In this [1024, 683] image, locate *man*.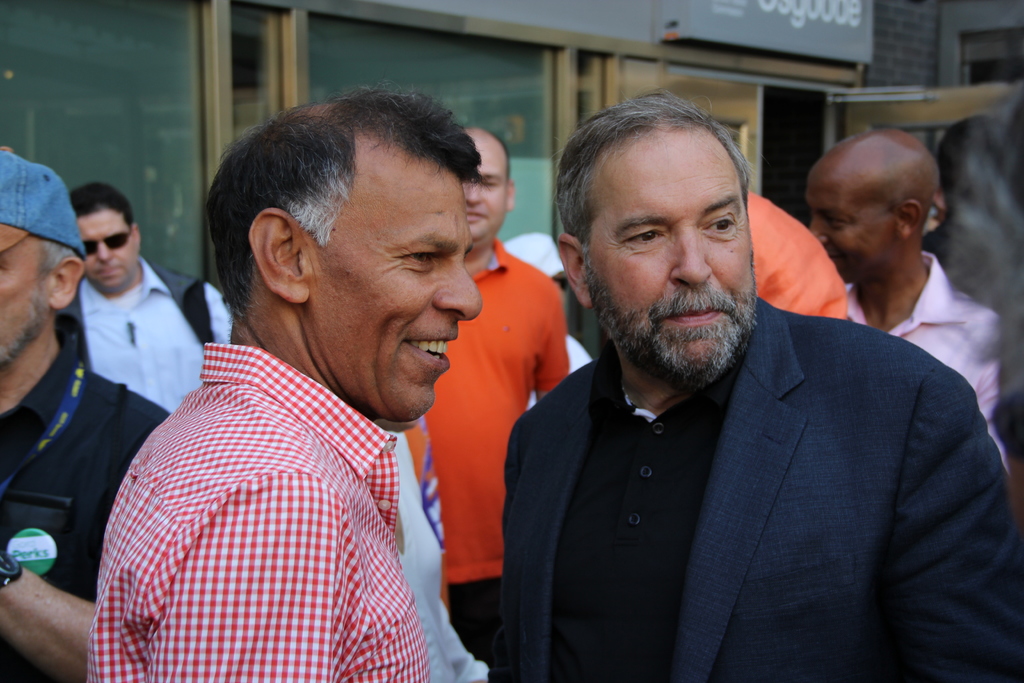
Bounding box: BBox(742, 185, 850, 322).
